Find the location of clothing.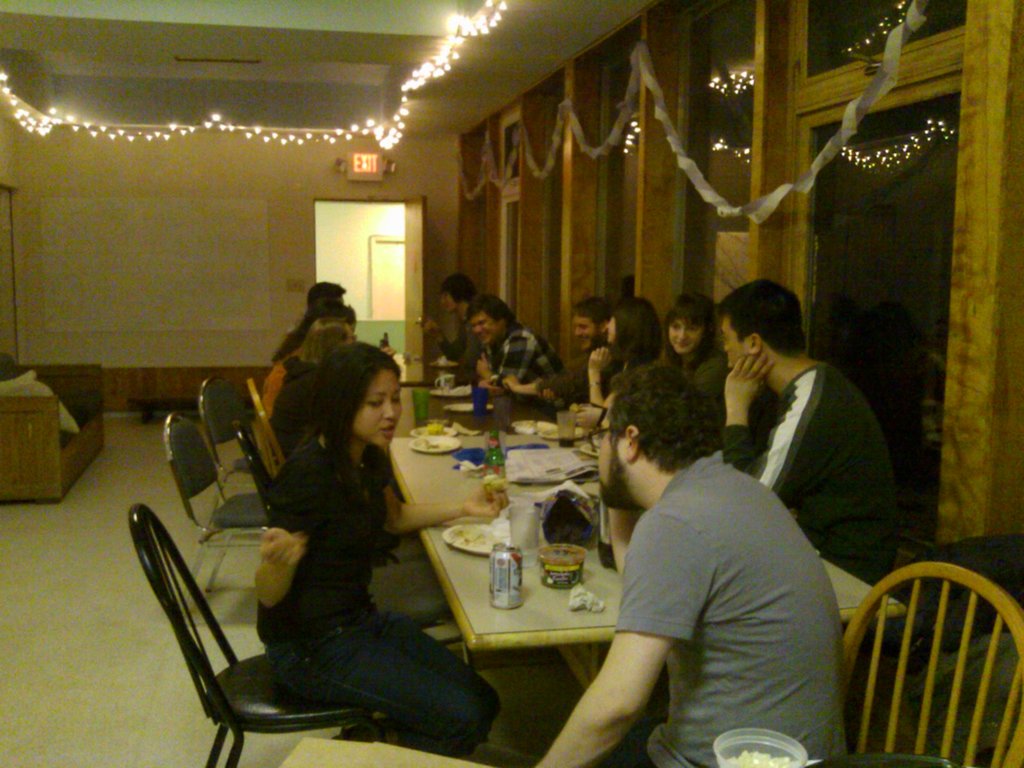
Location: [left=264, top=337, right=308, bottom=409].
